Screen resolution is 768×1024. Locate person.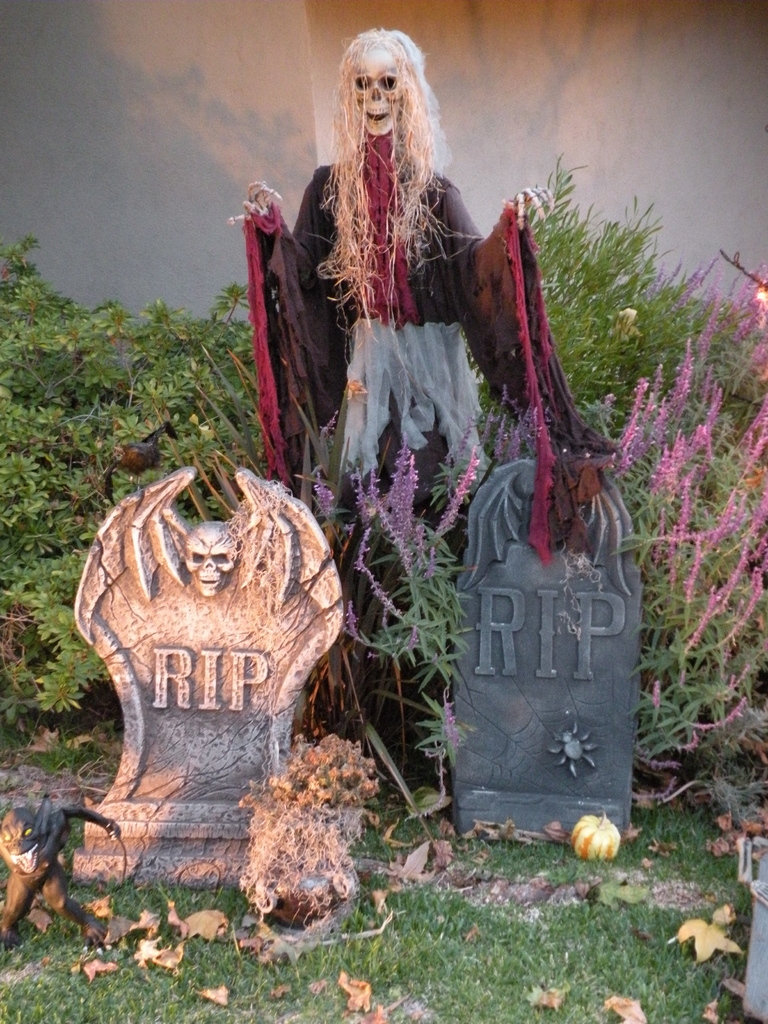
284, 33, 561, 598.
